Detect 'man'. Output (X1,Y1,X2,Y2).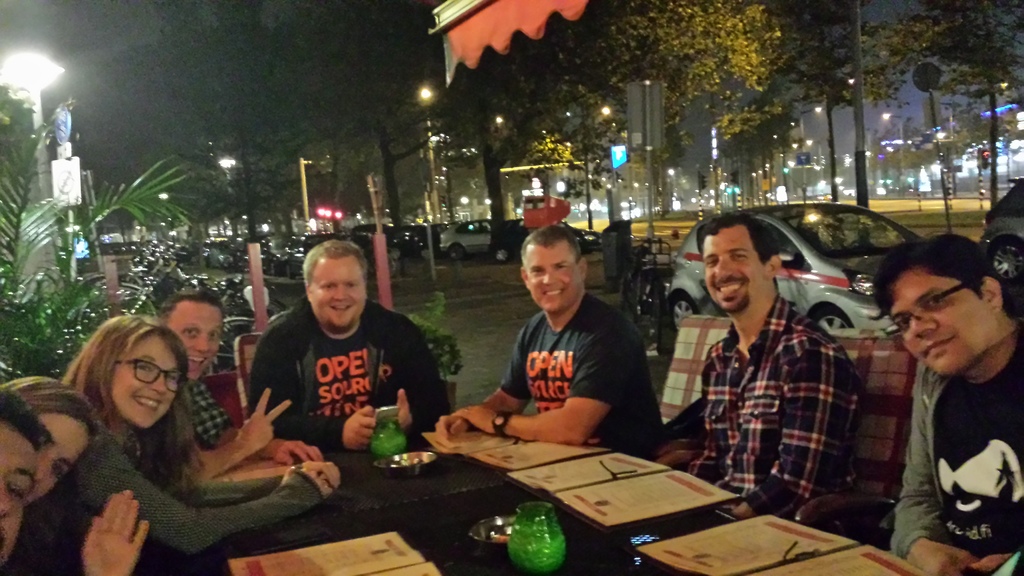
(437,224,669,464).
